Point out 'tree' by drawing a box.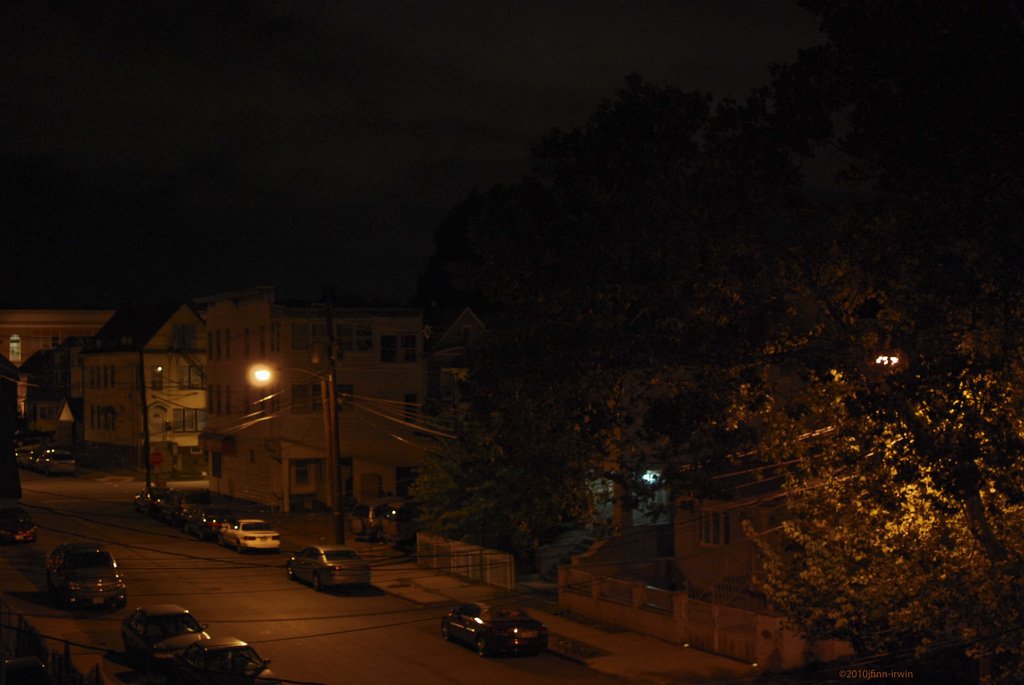
(416,338,572,553).
